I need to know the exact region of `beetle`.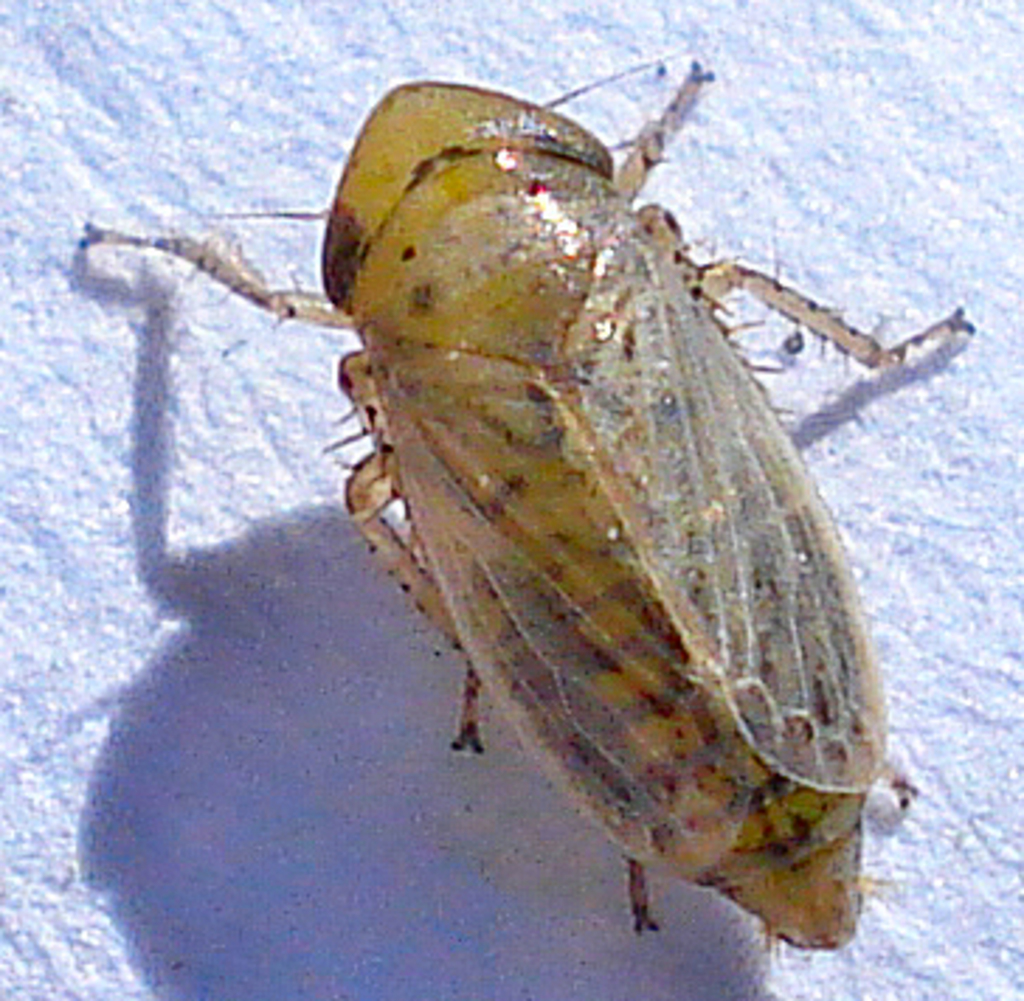
Region: {"left": 174, "top": 87, "right": 968, "bottom": 872}.
